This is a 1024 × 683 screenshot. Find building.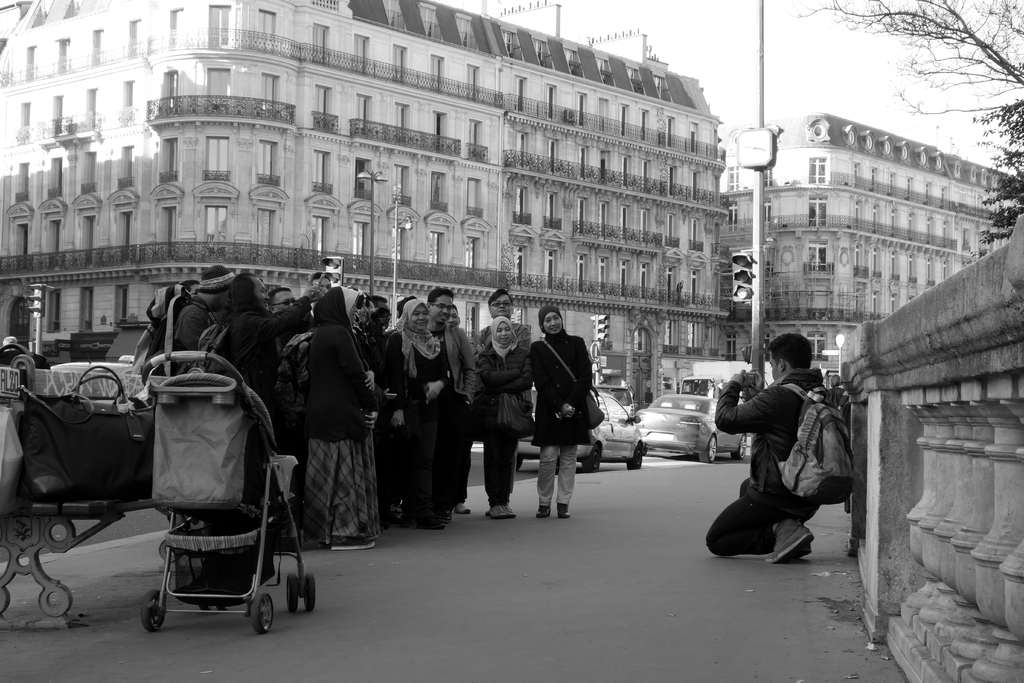
Bounding box: left=719, top=113, right=1023, bottom=440.
